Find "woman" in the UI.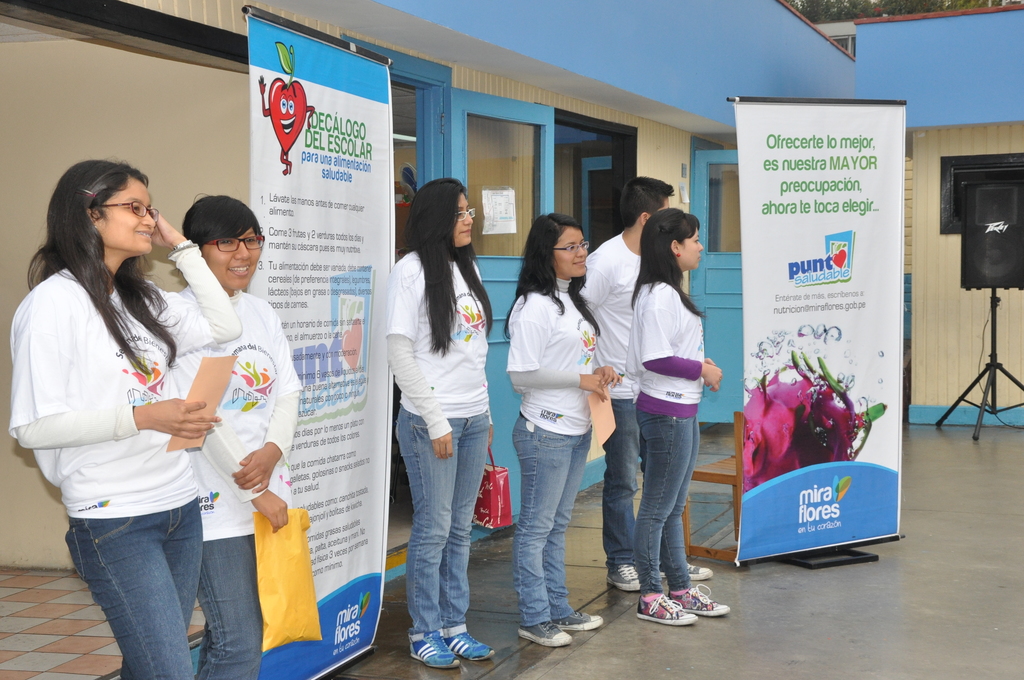
UI element at rect(4, 162, 244, 679).
